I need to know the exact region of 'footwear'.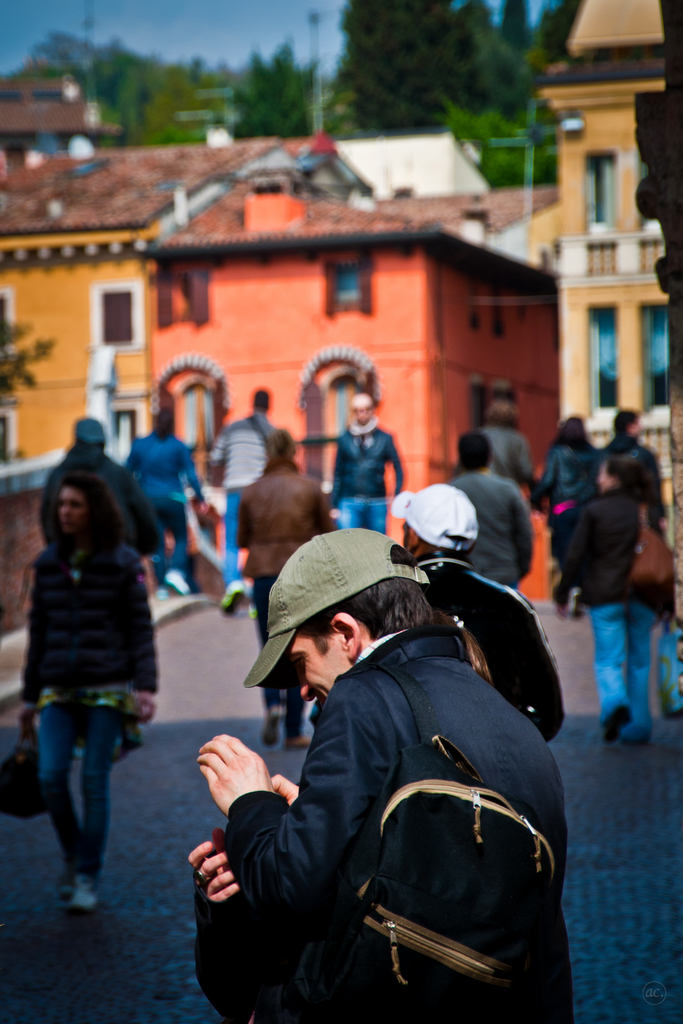
Region: [left=157, top=588, right=168, bottom=600].
